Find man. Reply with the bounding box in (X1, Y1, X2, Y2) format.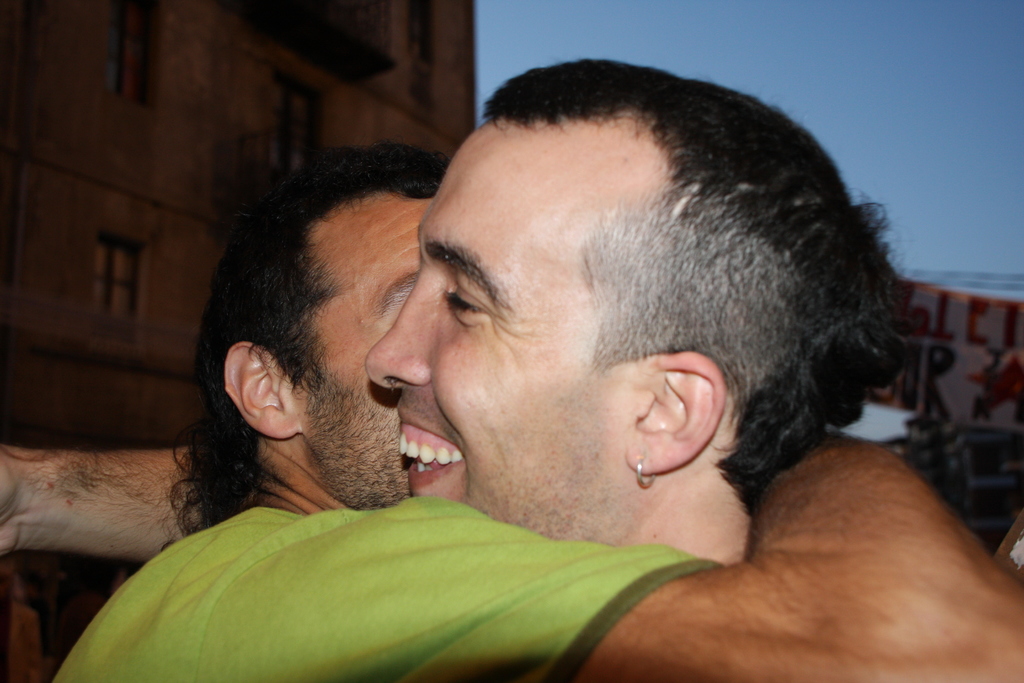
(362, 52, 909, 577).
